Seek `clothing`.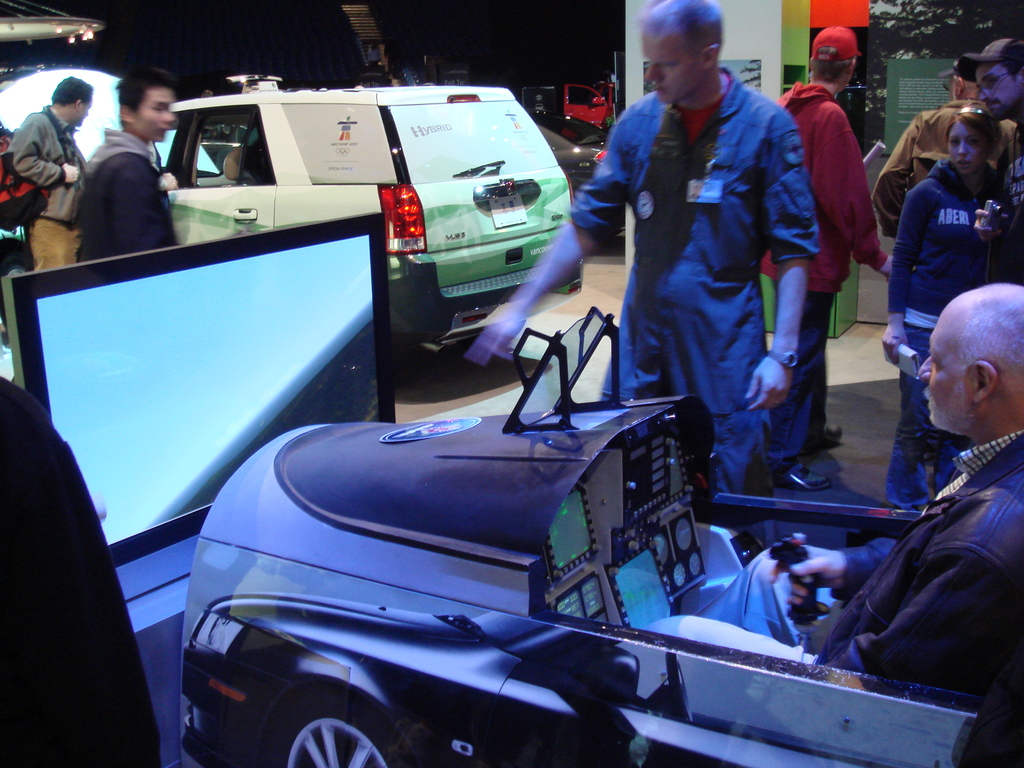
box=[814, 429, 1020, 767].
